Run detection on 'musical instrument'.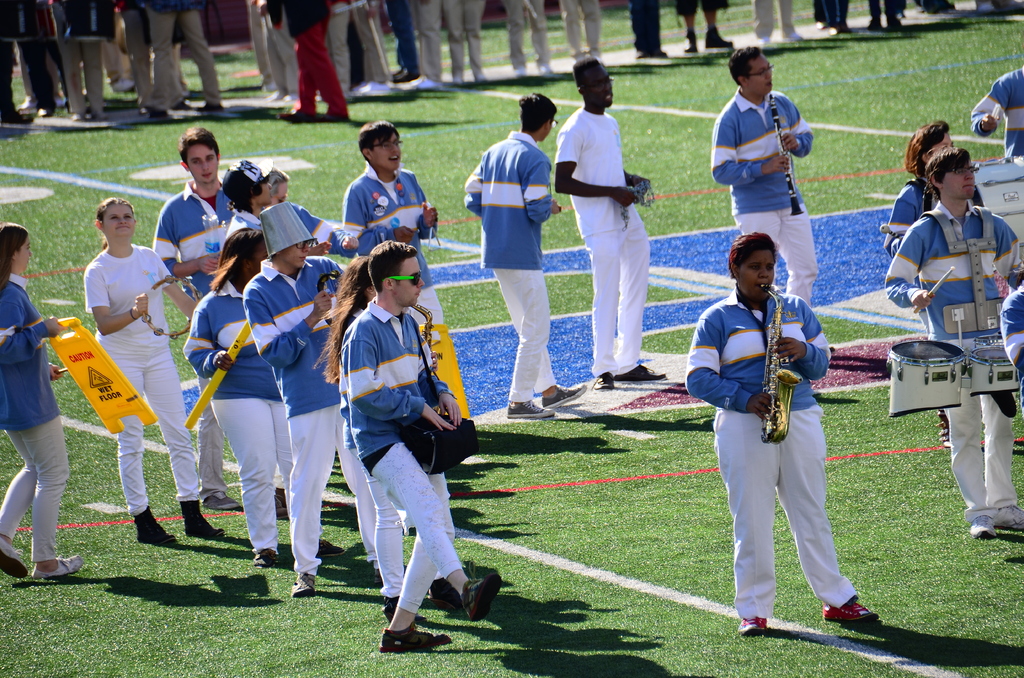
Result: <bbox>959, 151, 1023, 250</bbox>.
